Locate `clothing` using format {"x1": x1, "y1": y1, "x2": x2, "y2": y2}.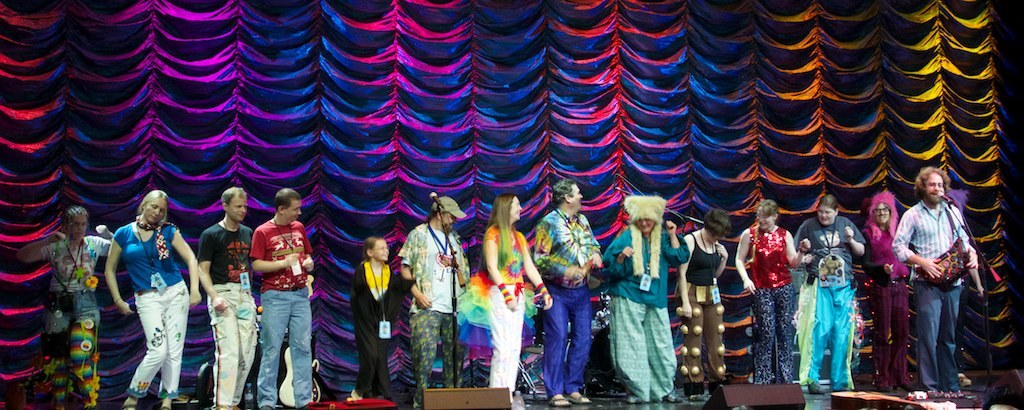
{"x1": 606, "y1": 218, "x2": 685, "y2": 405}.
